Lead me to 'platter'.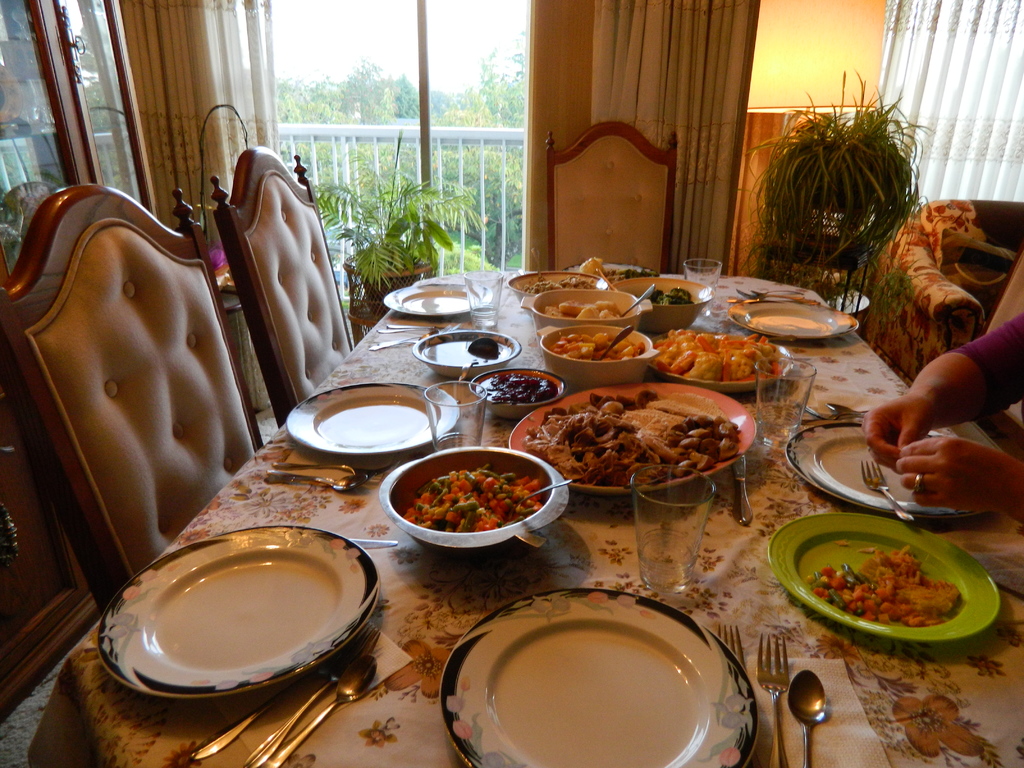
Lead to <box>787,420,960,524</box>.
